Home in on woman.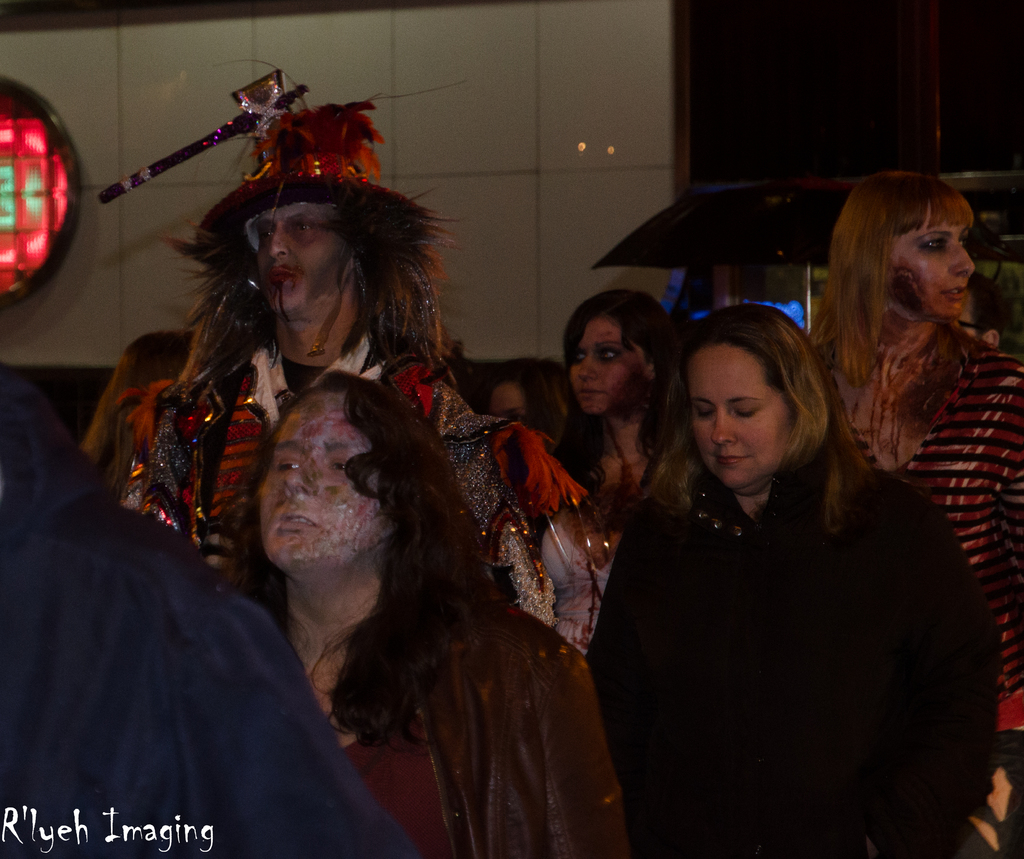
Homed in at 554:291:680:530.
